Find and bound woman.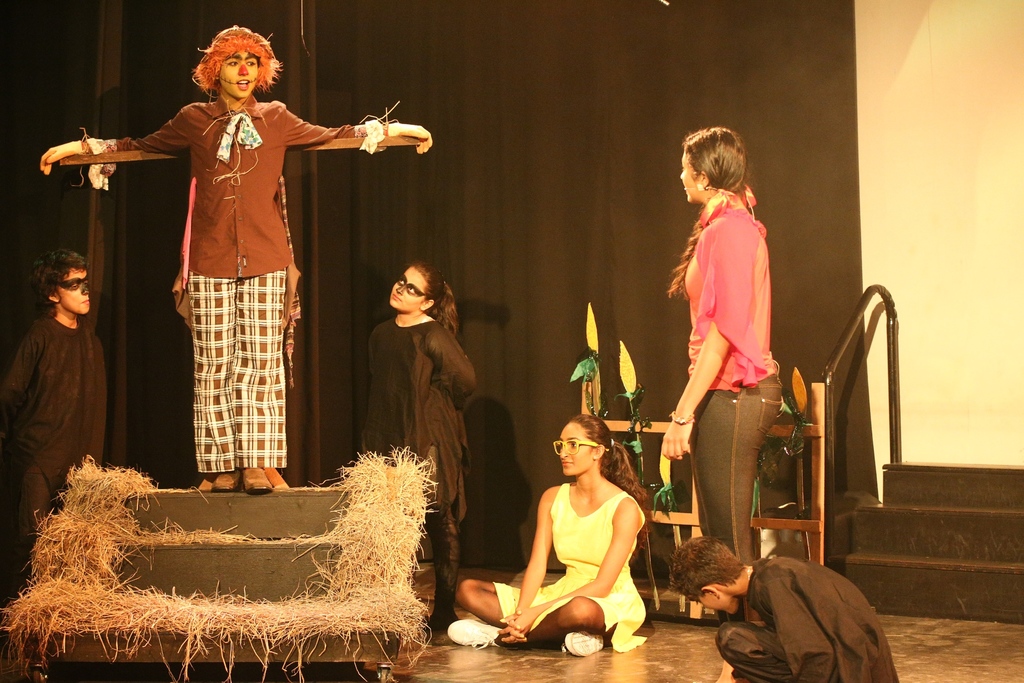
Bound: left=491, top=396, right=660, bottom=659.
